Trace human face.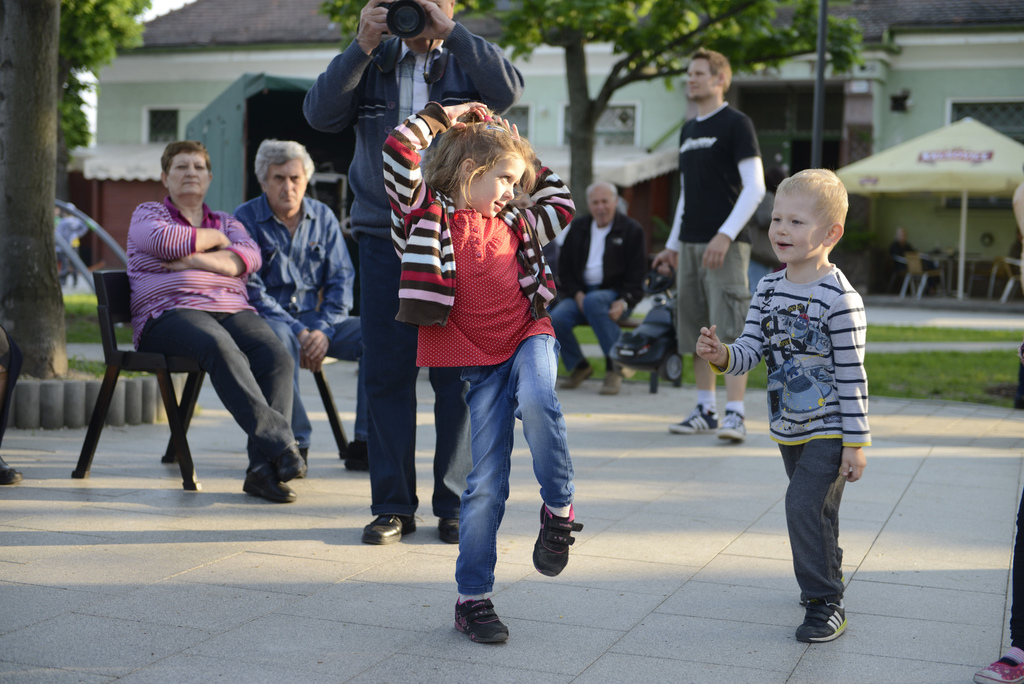
Traced to detection(689, 58, 720, 100).
